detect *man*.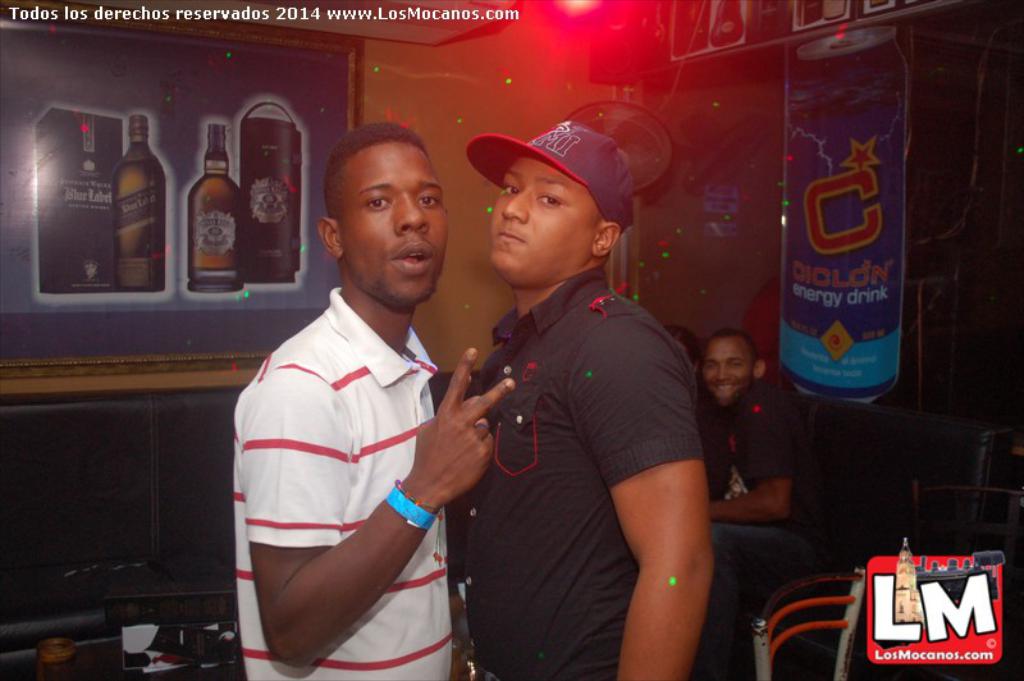
Detected at 223:100:490:680.
